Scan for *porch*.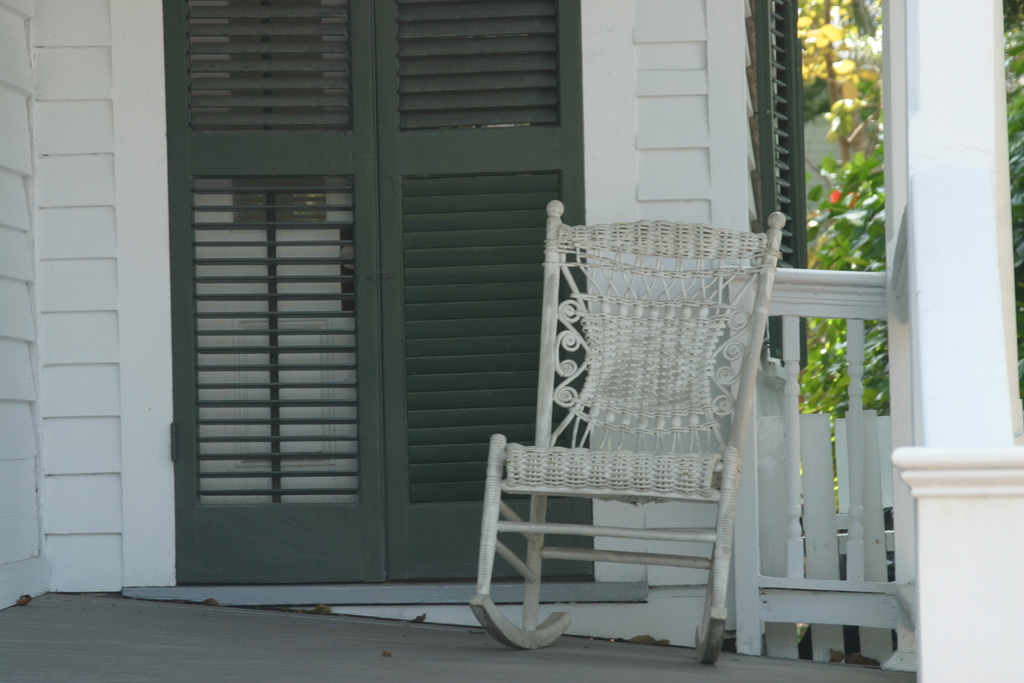
Scan result: BBox(0, 262, 918, 682).
